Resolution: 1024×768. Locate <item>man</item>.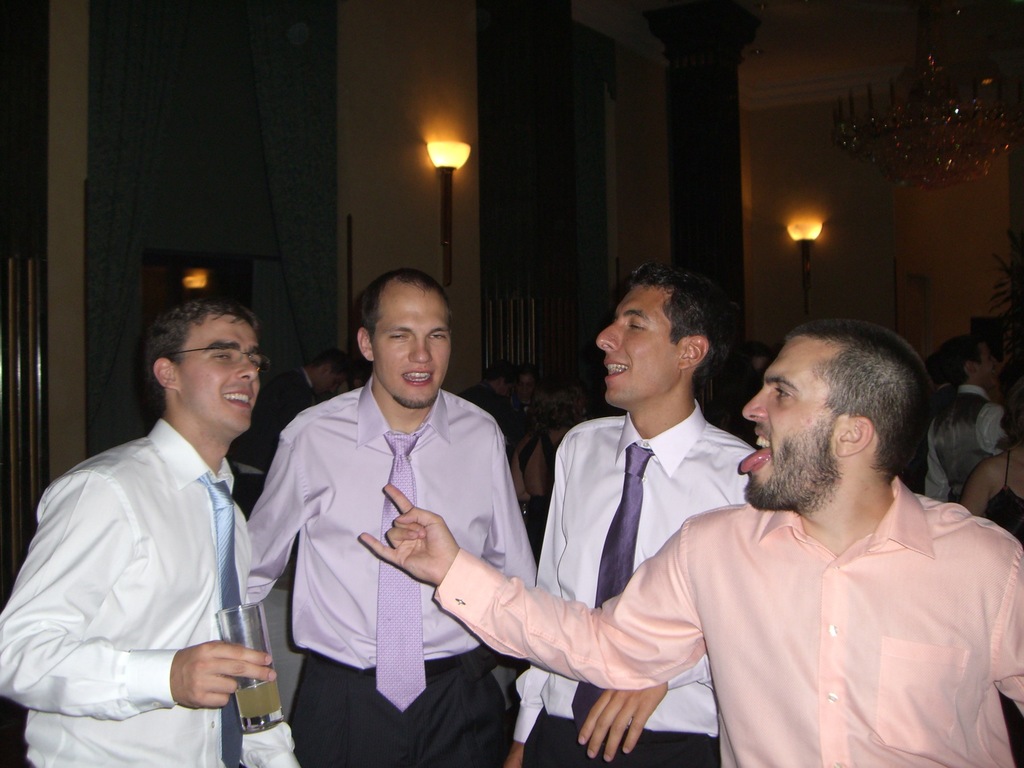
[243,272,541,767].
